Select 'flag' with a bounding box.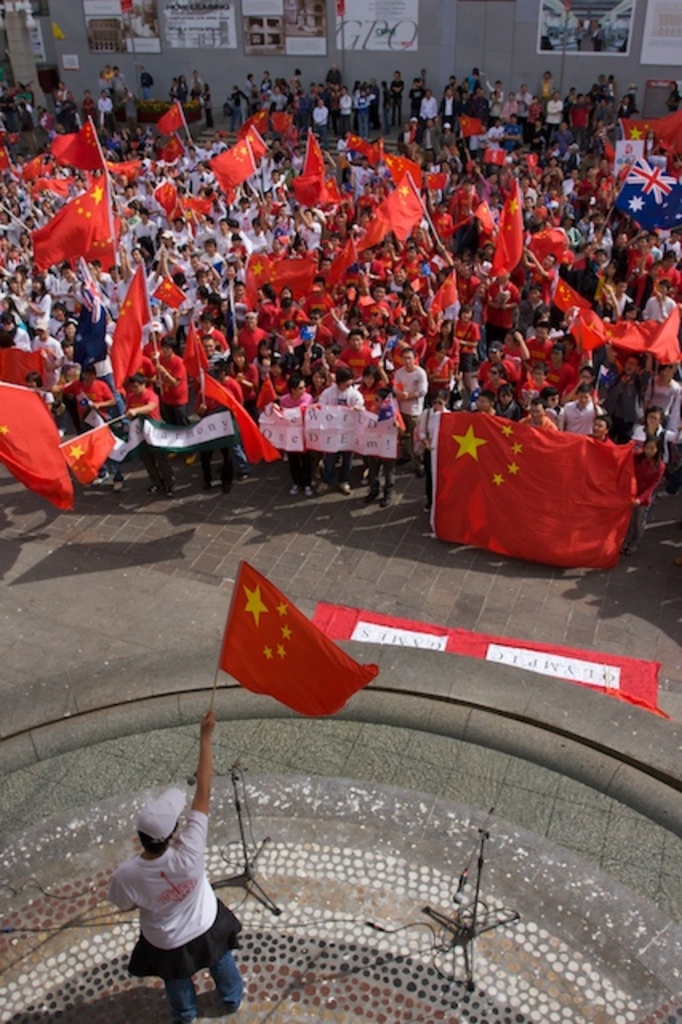
region(202, 381, 291, 462).
